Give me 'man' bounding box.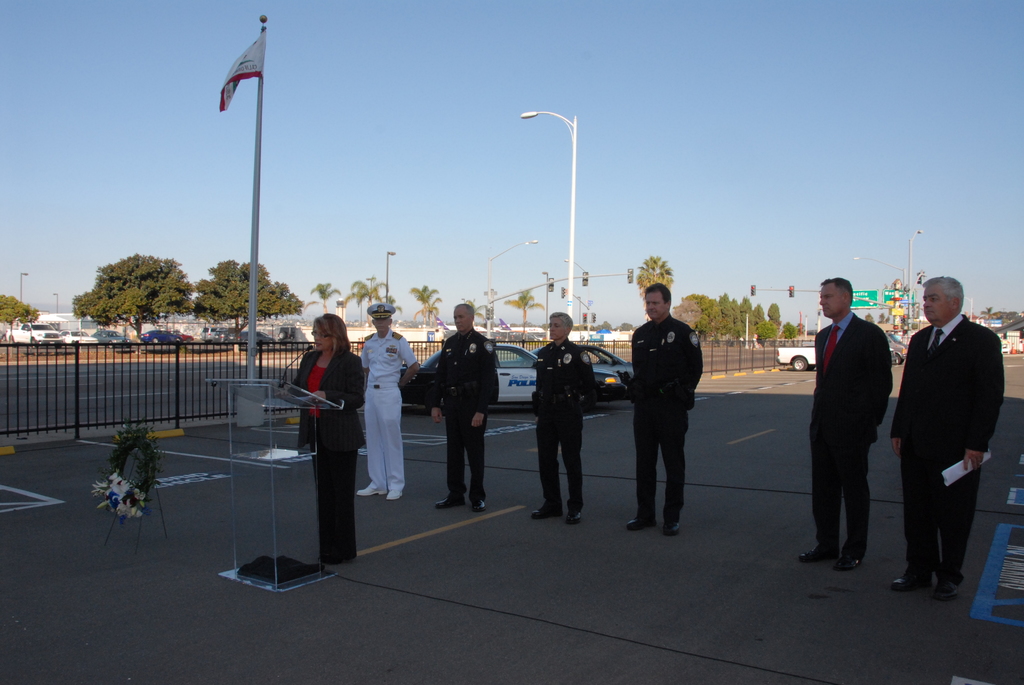
[x1=358, y1=301, x2=419, y2=502].
